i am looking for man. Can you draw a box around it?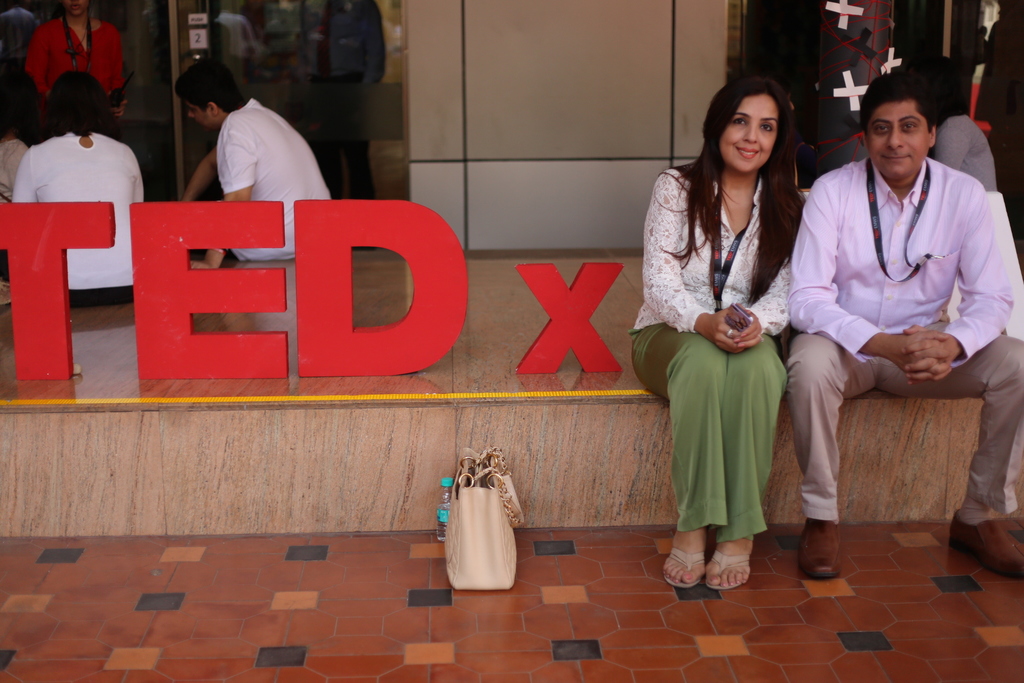
Sure, the bounding box is Rect(168, 53, 333, 276).
